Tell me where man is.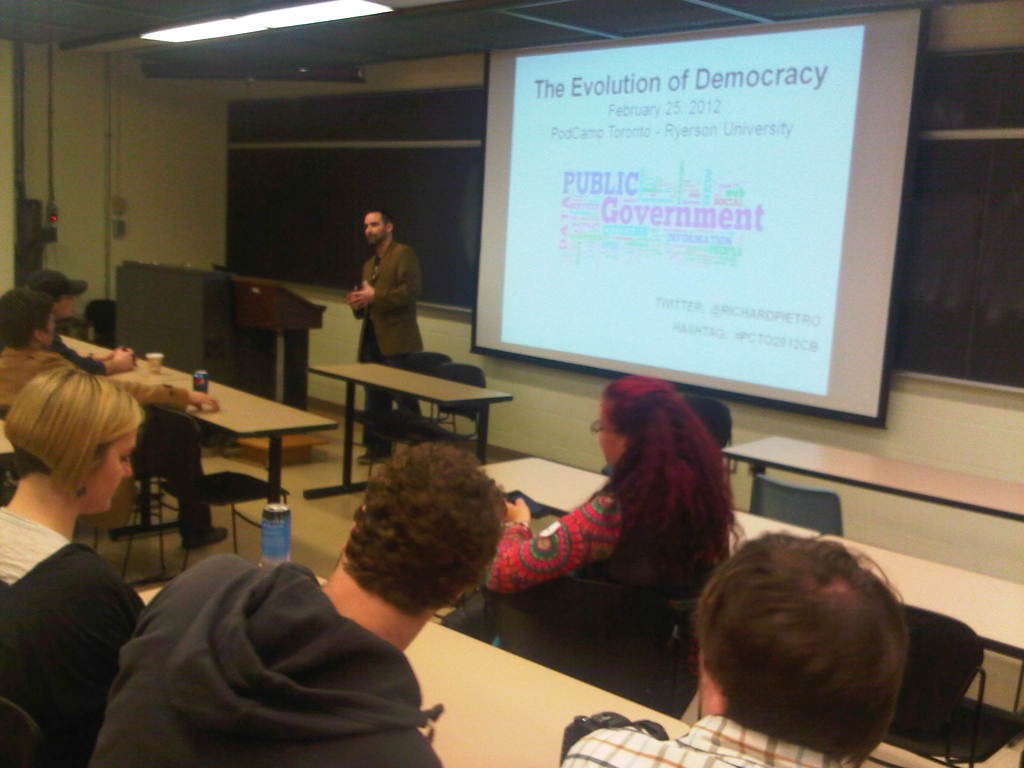
man is at x1=0 y1=285 x2=228 y2=547.
